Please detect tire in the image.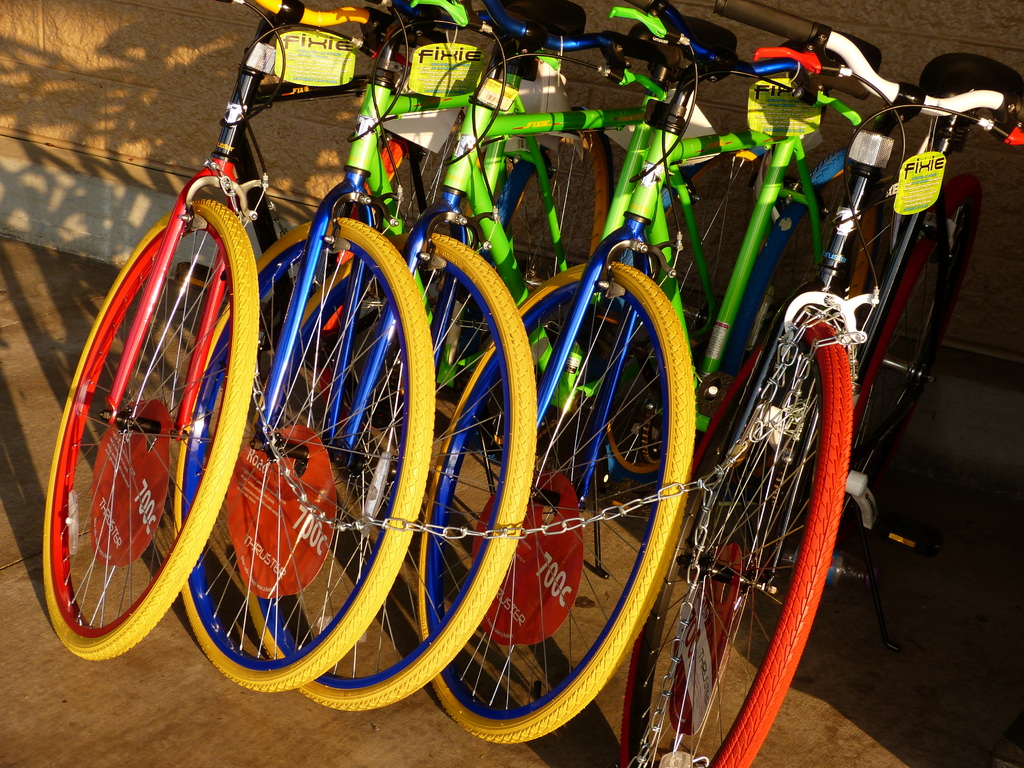
detection(435, 161, 534, 397).
